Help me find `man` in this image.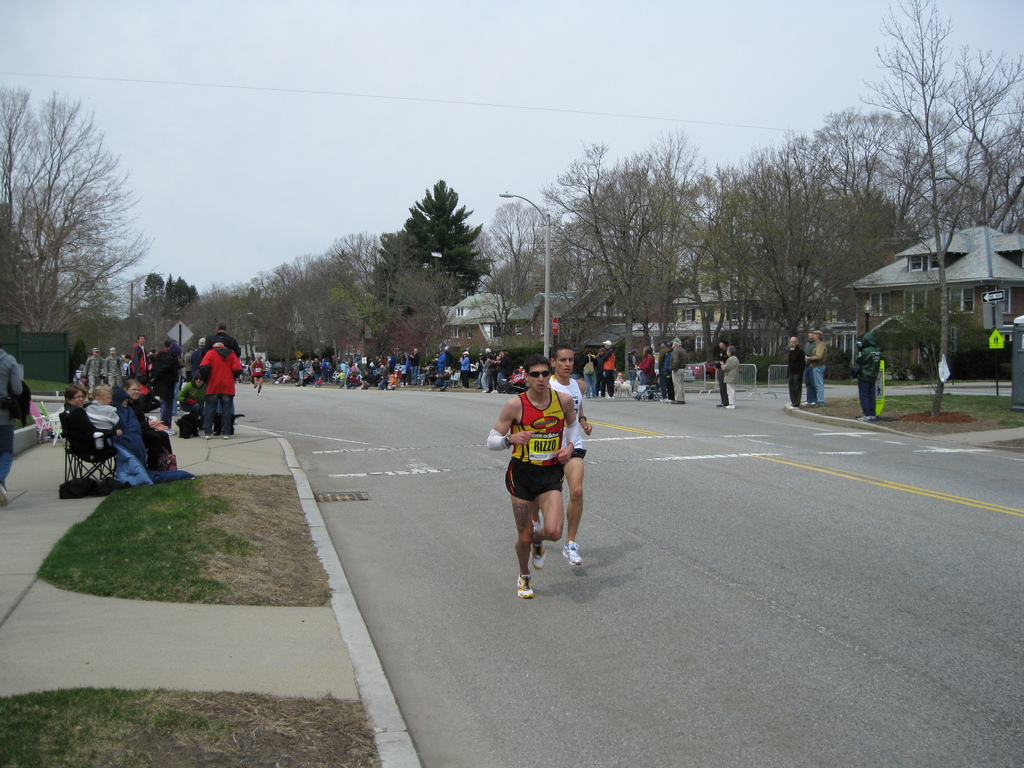
Found it: <box>319,358,332,388</box>.
